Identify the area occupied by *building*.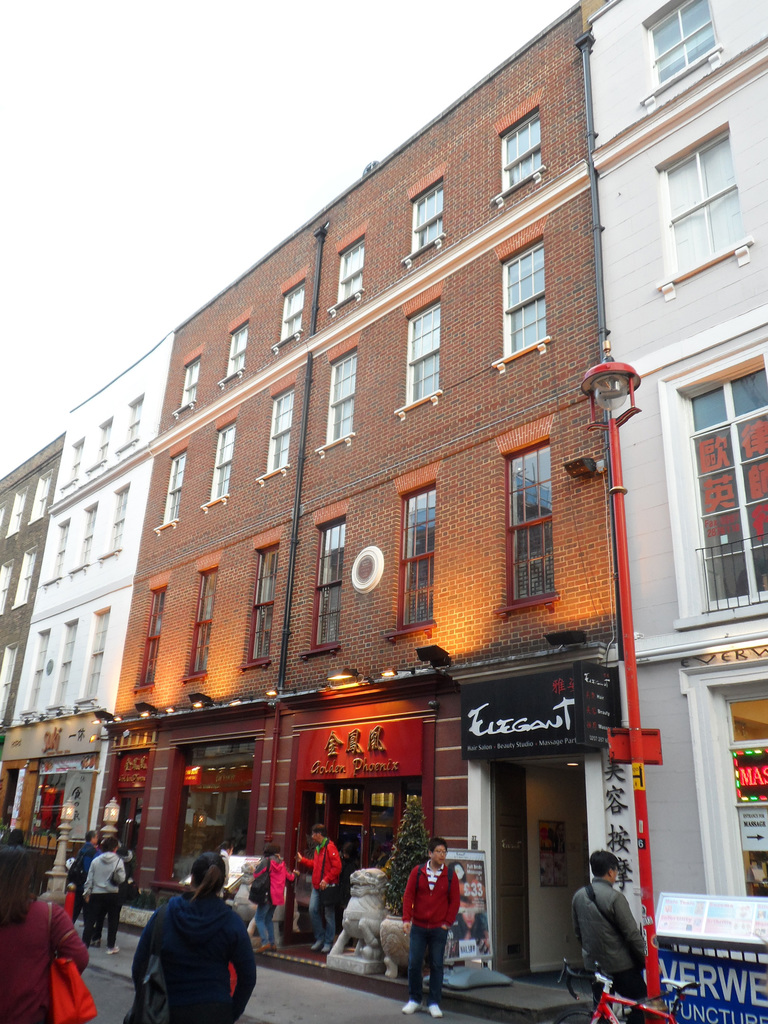
Area: 0 431 66 725.
